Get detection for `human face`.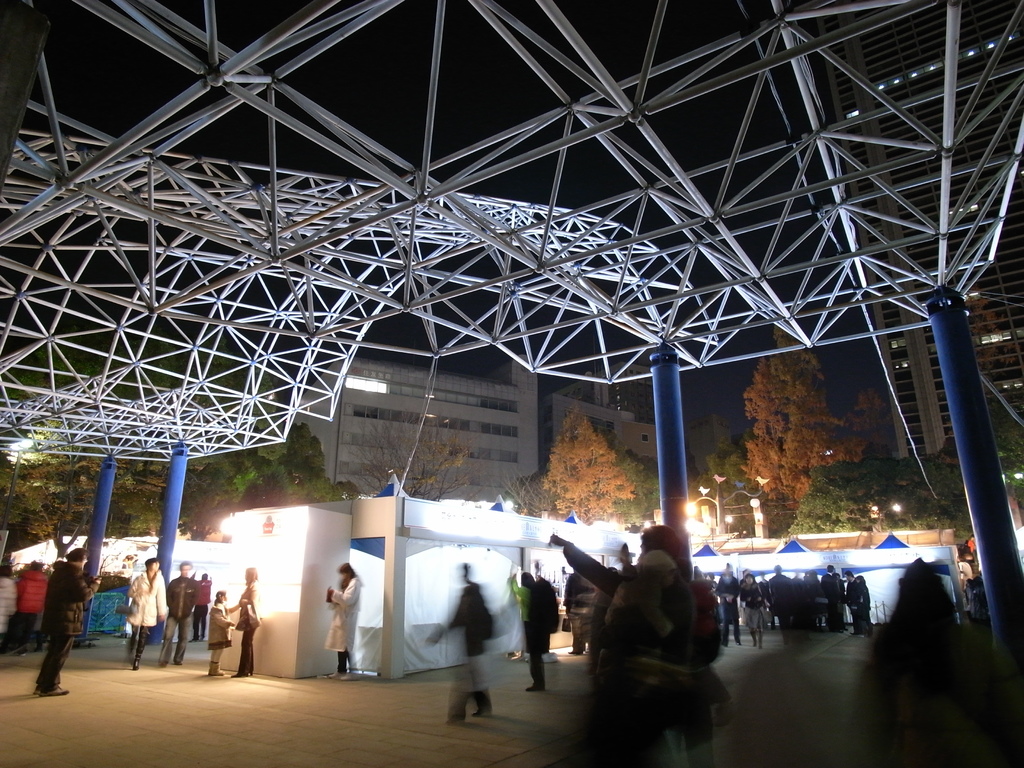
Detection: 842:572:852:582.
